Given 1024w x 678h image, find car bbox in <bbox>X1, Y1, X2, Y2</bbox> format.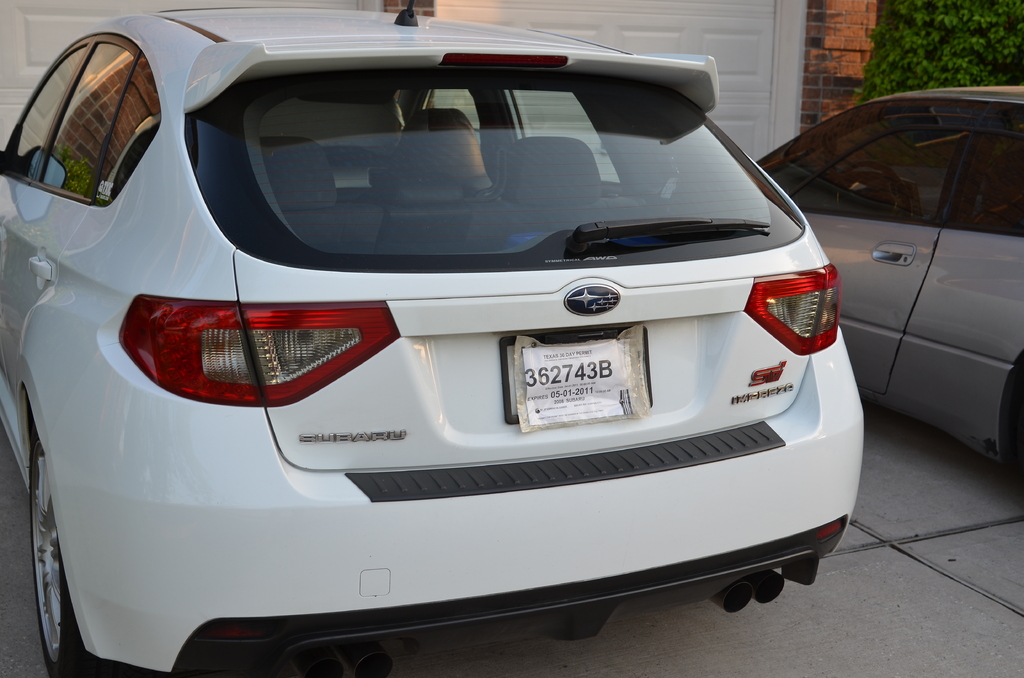
<bbox>0, 0, 866, 677</bbox>.
